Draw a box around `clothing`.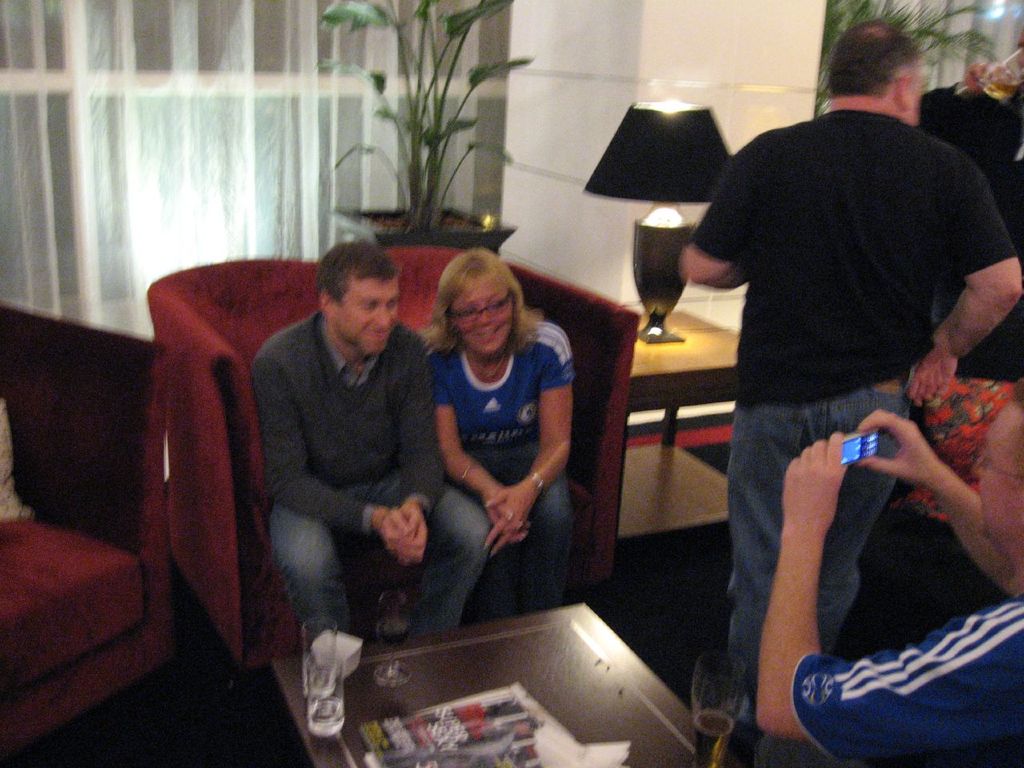
locate(846, 382, 1006, 542).
